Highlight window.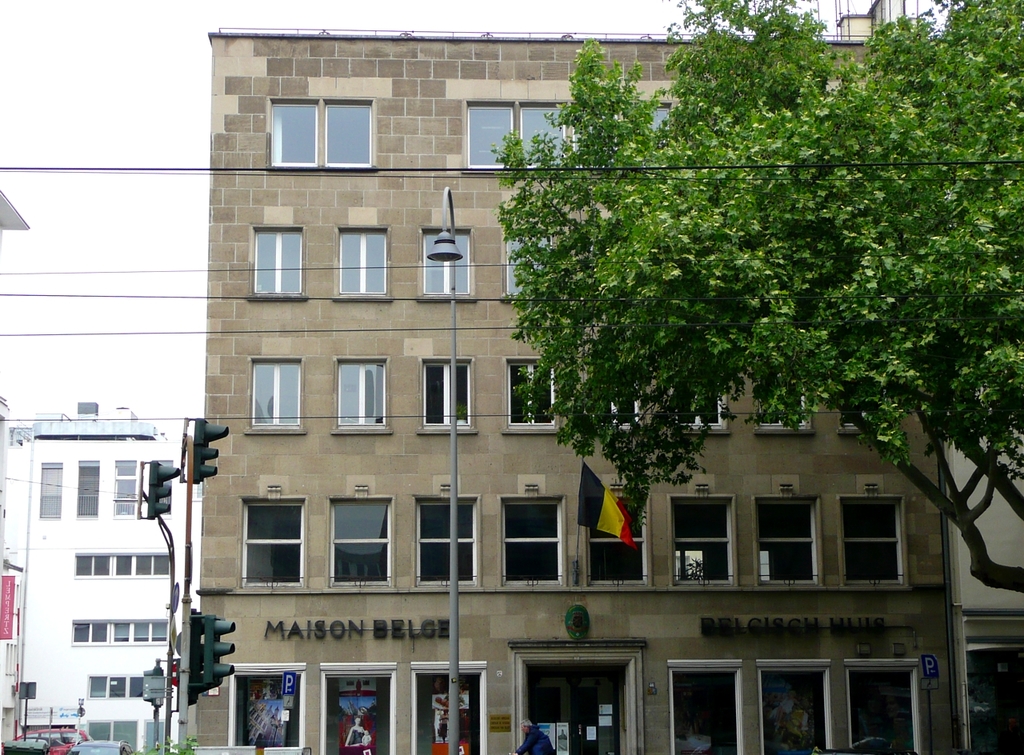
Highlighted region: 229,670,303,752.
